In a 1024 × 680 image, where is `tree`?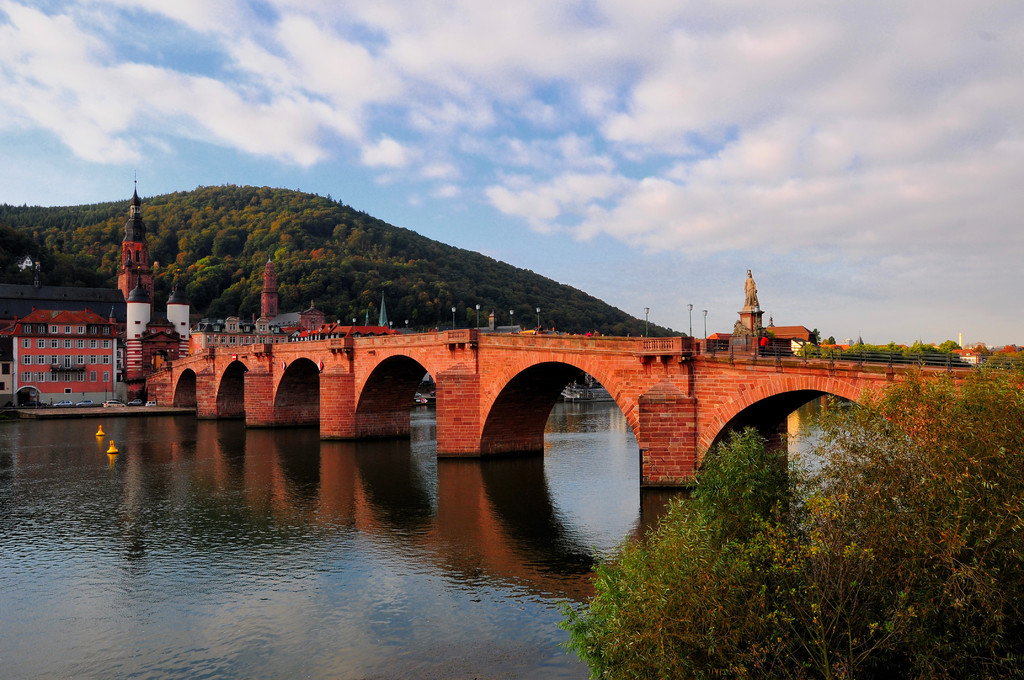
<region>856, 336, 860, 359</region>.
